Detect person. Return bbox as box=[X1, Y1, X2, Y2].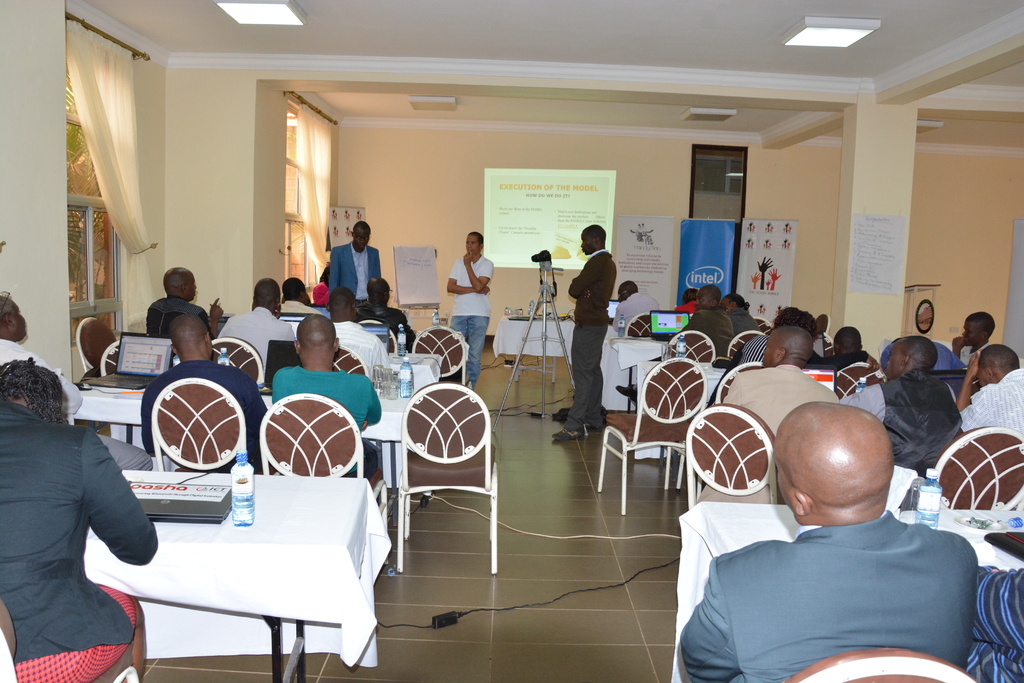
box=[677, 284, 733, 357].
